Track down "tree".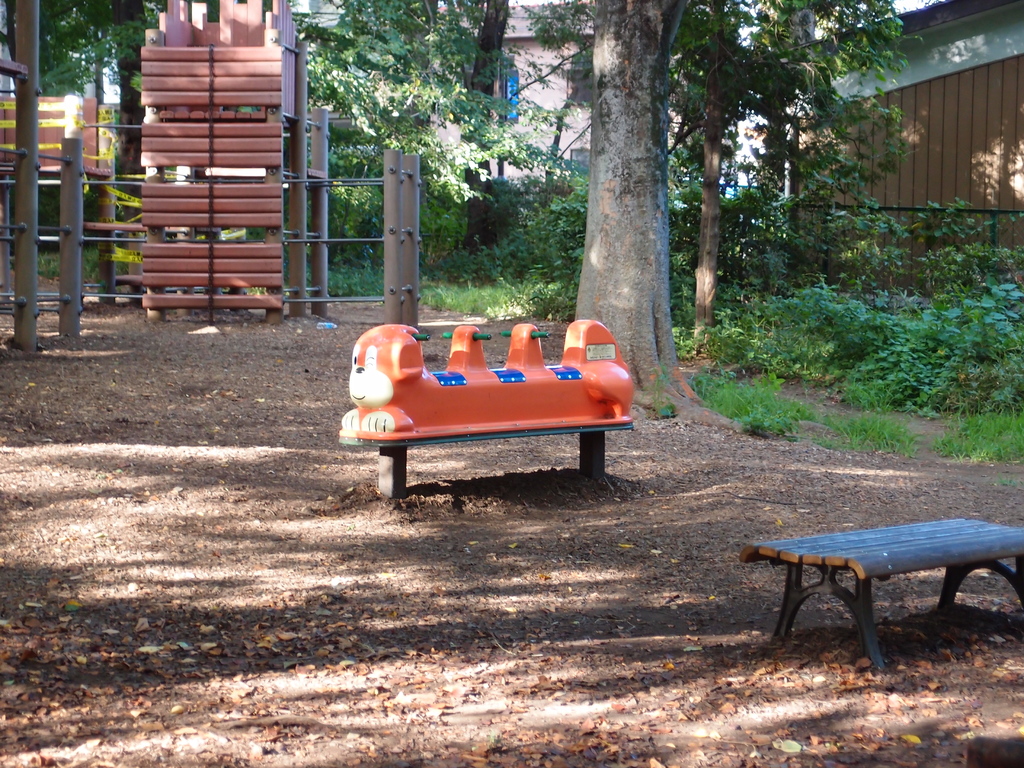
Tracked to (left=574, top=0, right=743, bottom=433).
